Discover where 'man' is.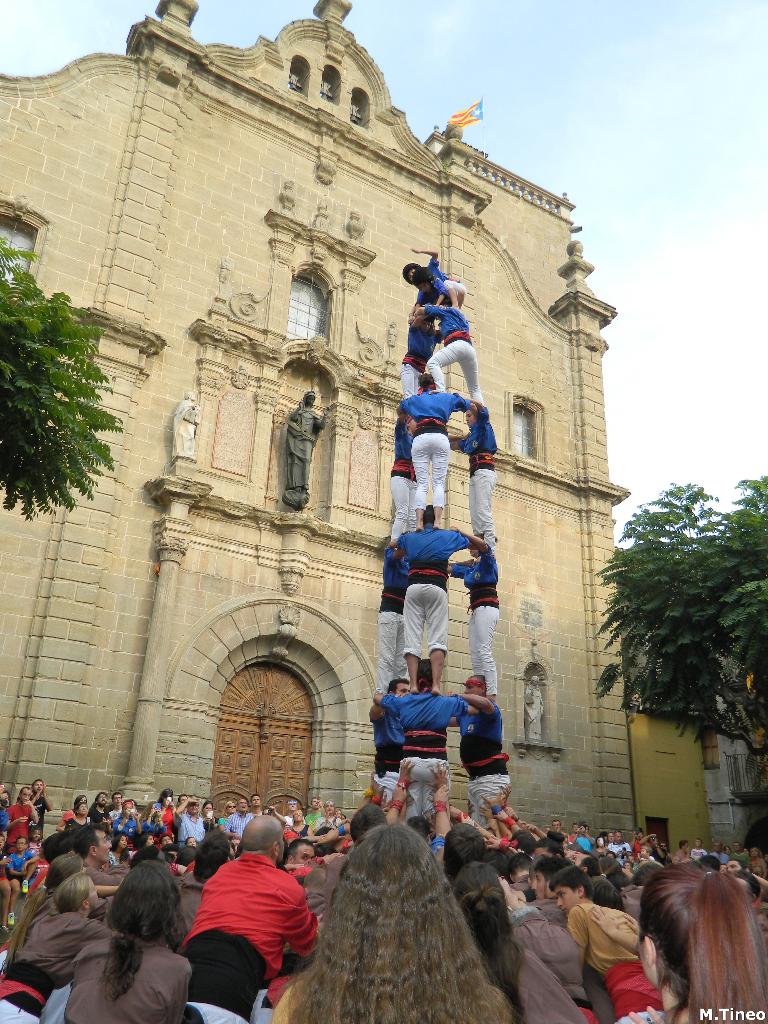
Discovered at 78, 822, 129, 899.
